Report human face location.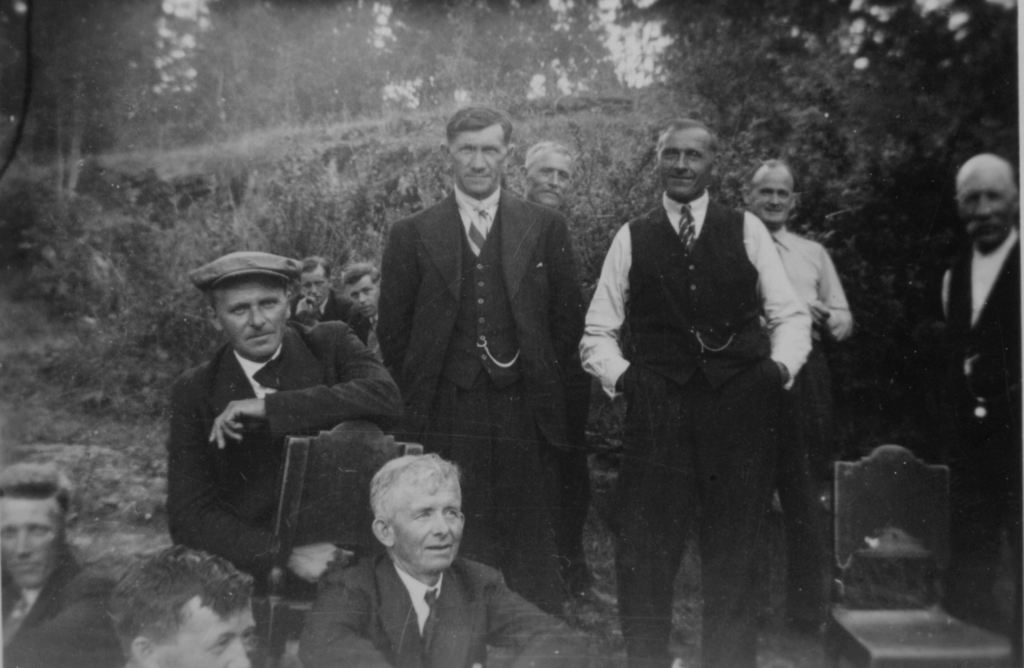
Report: 214 274 287 358.
